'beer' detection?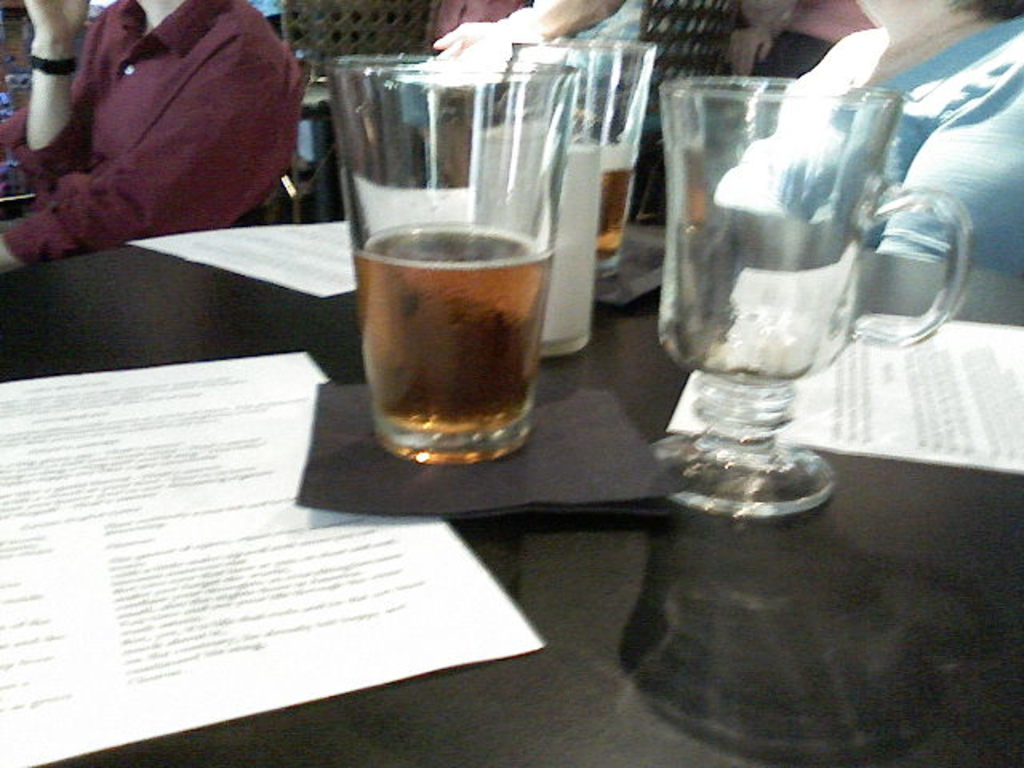
box(312, 35, 589, 467)
